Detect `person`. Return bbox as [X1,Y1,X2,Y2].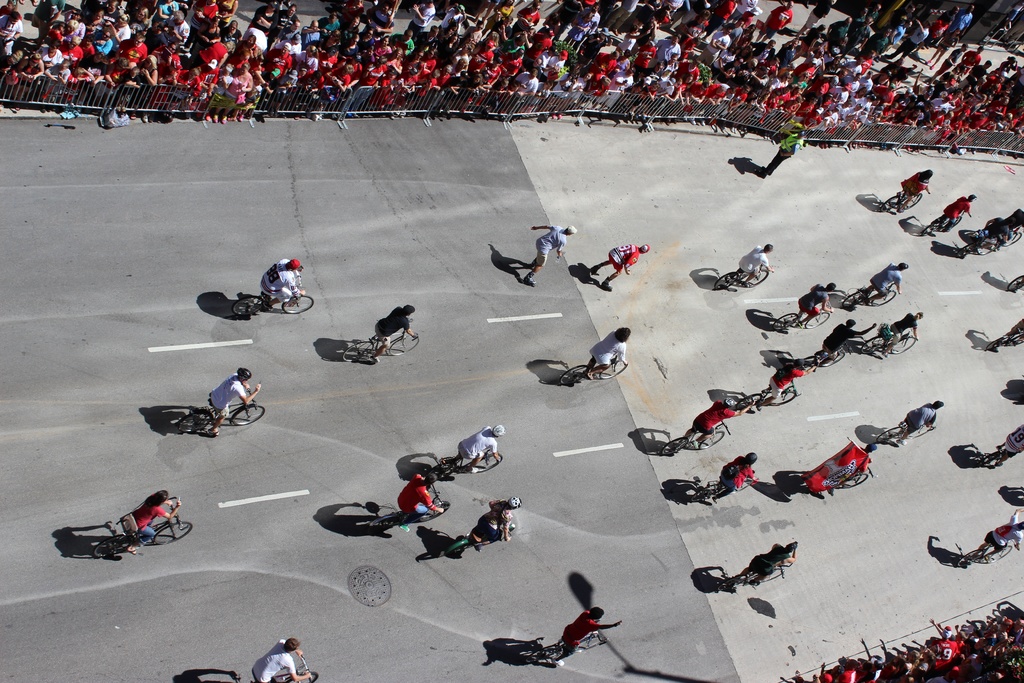
[738,236,776,276].
